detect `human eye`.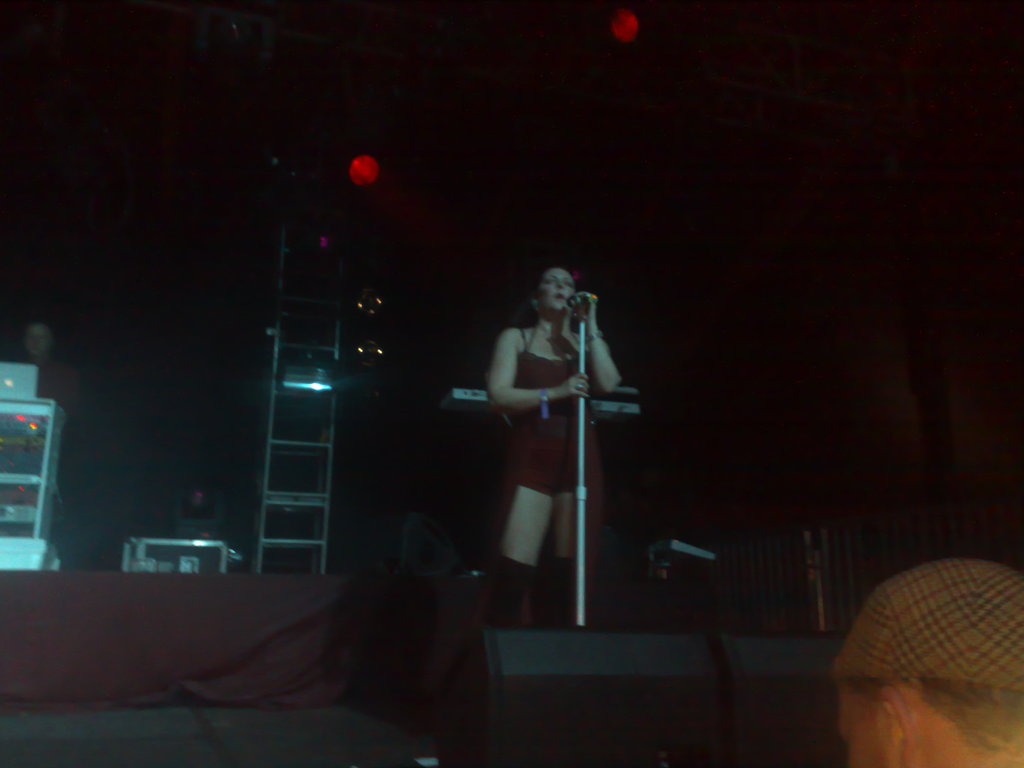
Detected at (left=543, top=276, right=554, bottom=284).
